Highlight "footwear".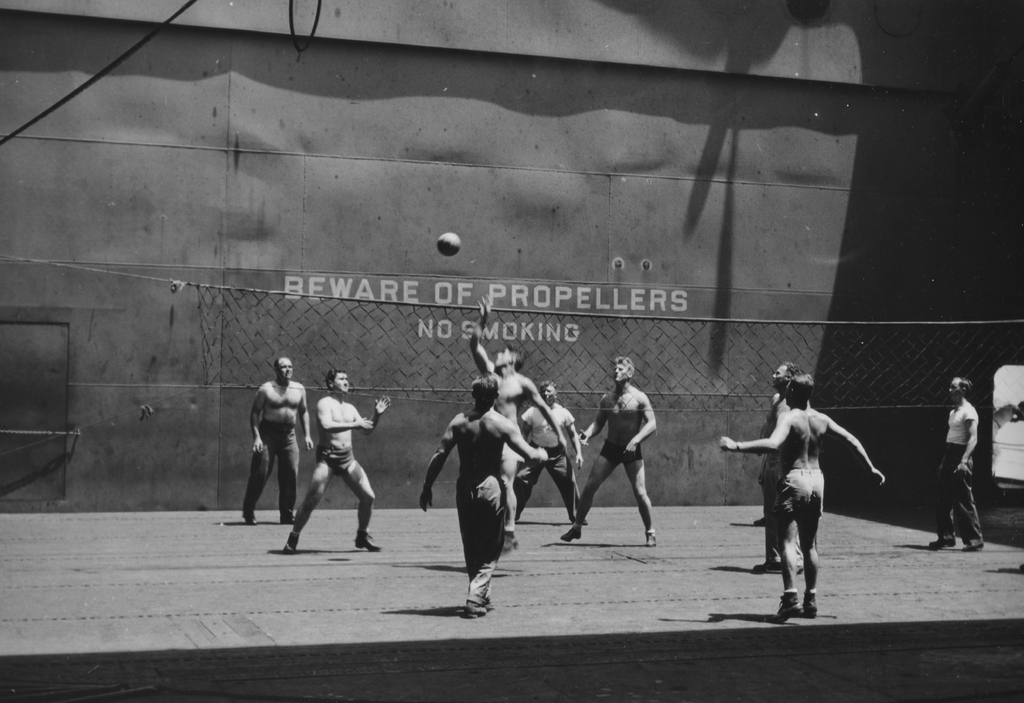
Highlighted region: region(283, 540, 299, 554).
